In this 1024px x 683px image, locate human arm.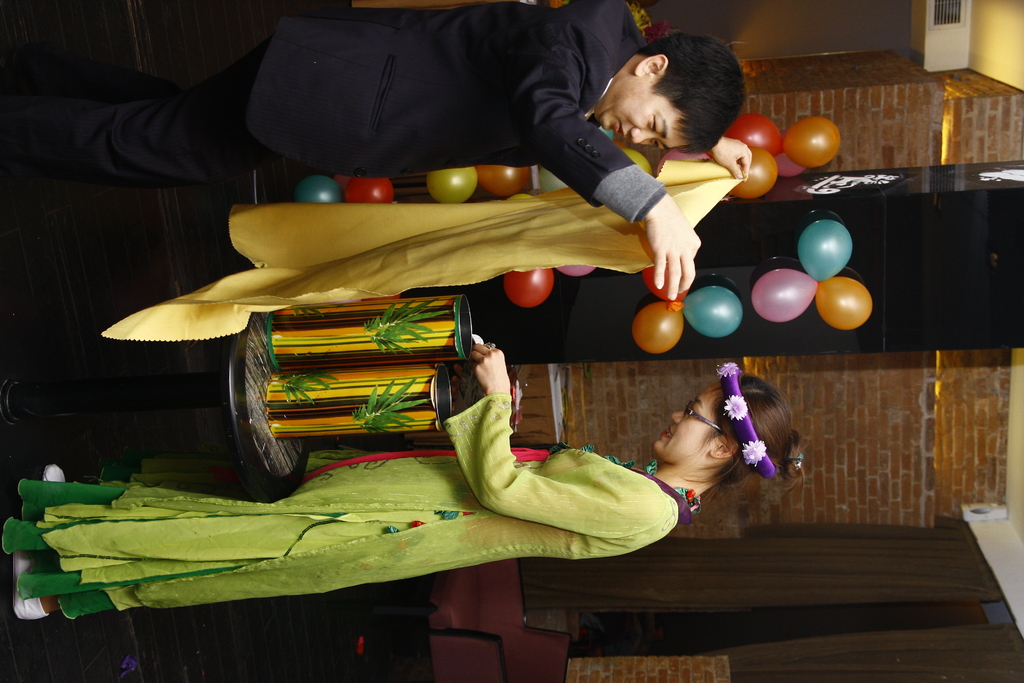
Bounding box: <bbox>448, 341, 669, 541</bbox>.
